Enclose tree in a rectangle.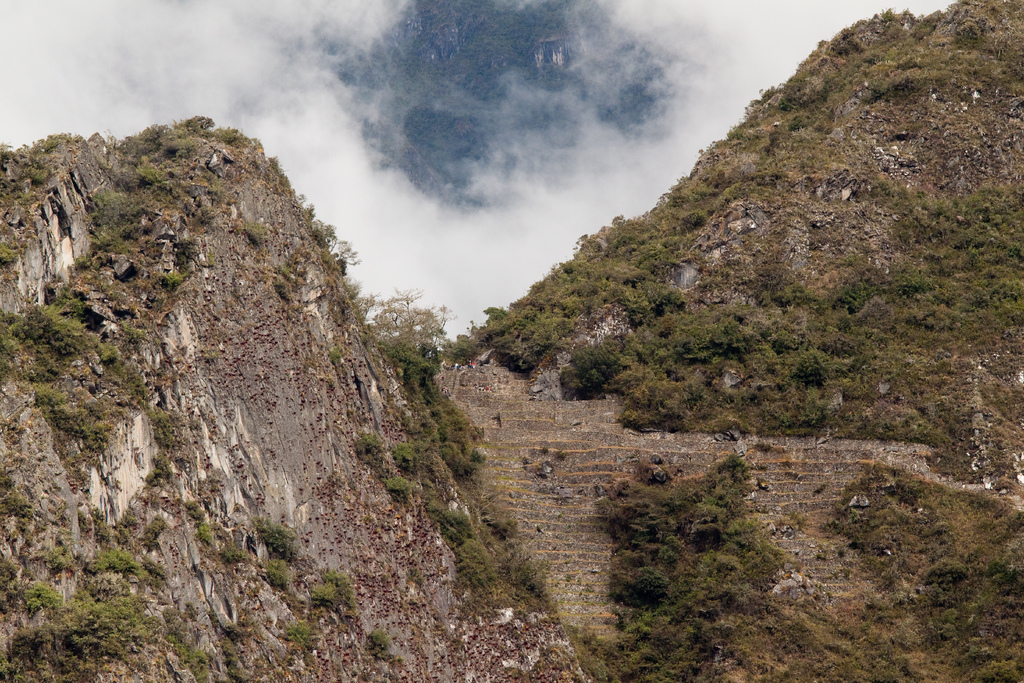
Rect(9, 295, 70, 357).
